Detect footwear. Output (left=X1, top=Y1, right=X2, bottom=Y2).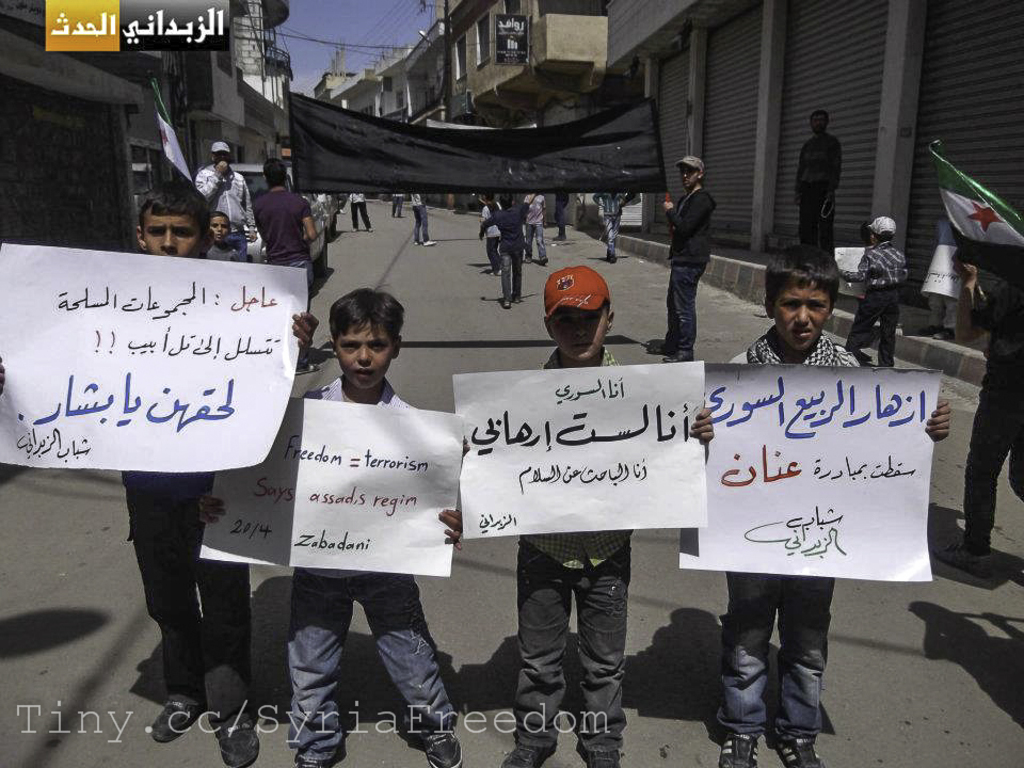
(left=502, top=299, right=515, bottom=309).
